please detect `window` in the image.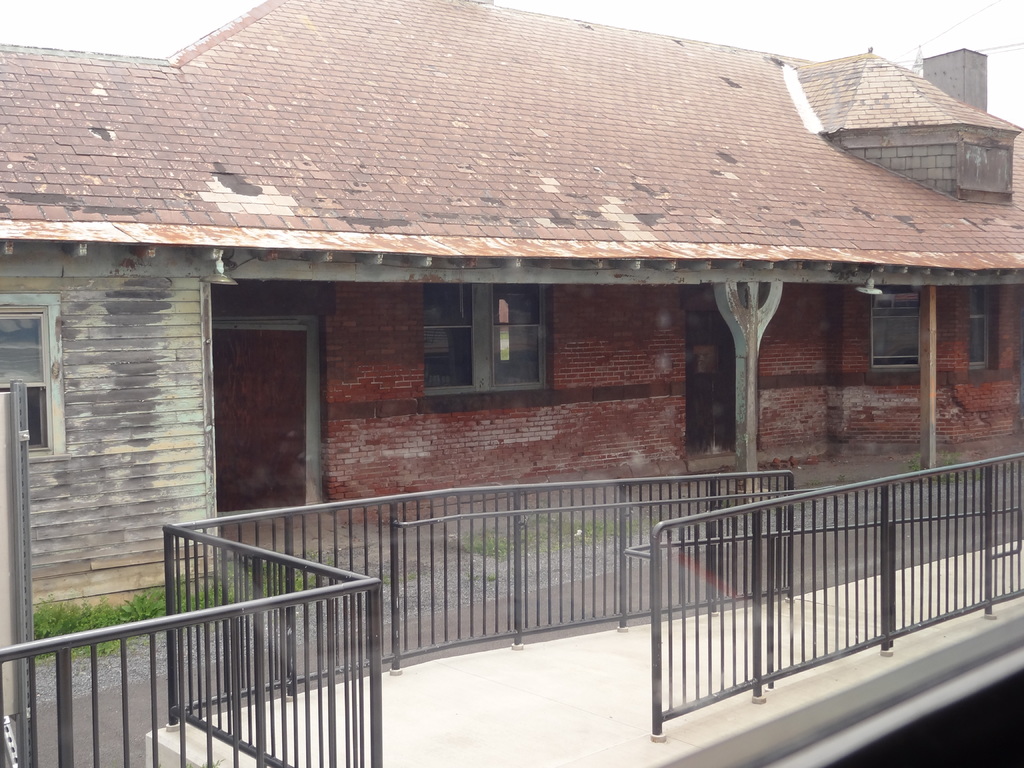
l=428, t=289, r=544, b=385.
